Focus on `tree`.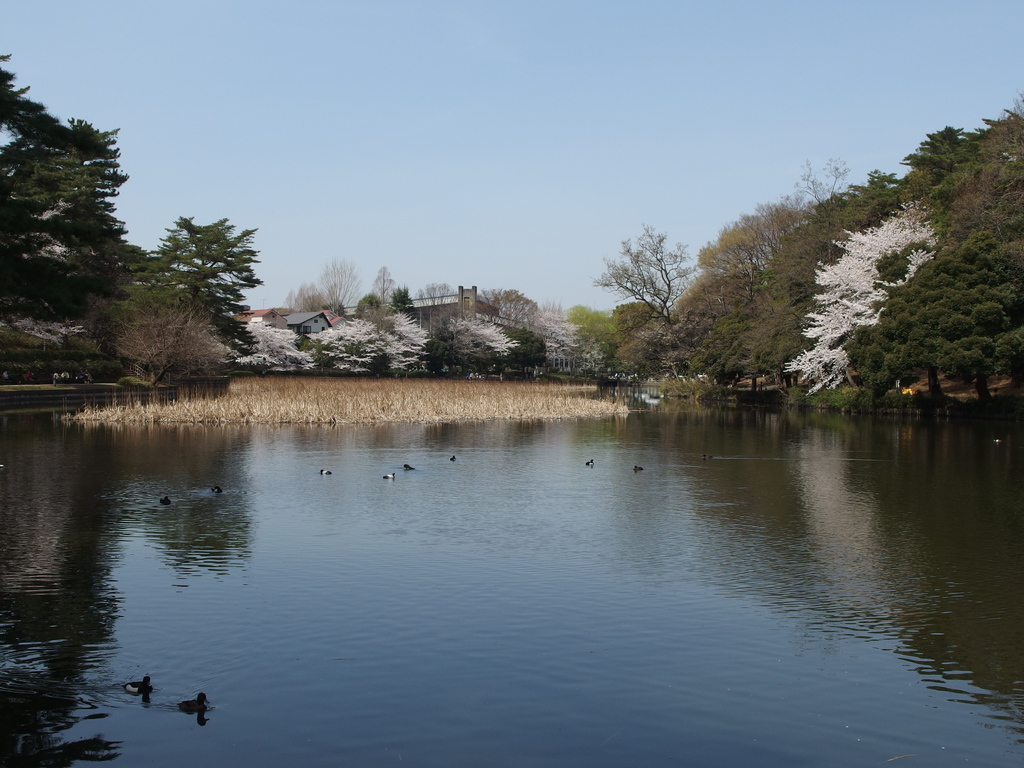
Focused at [left=366, top=263, right=406, bottom=314].
